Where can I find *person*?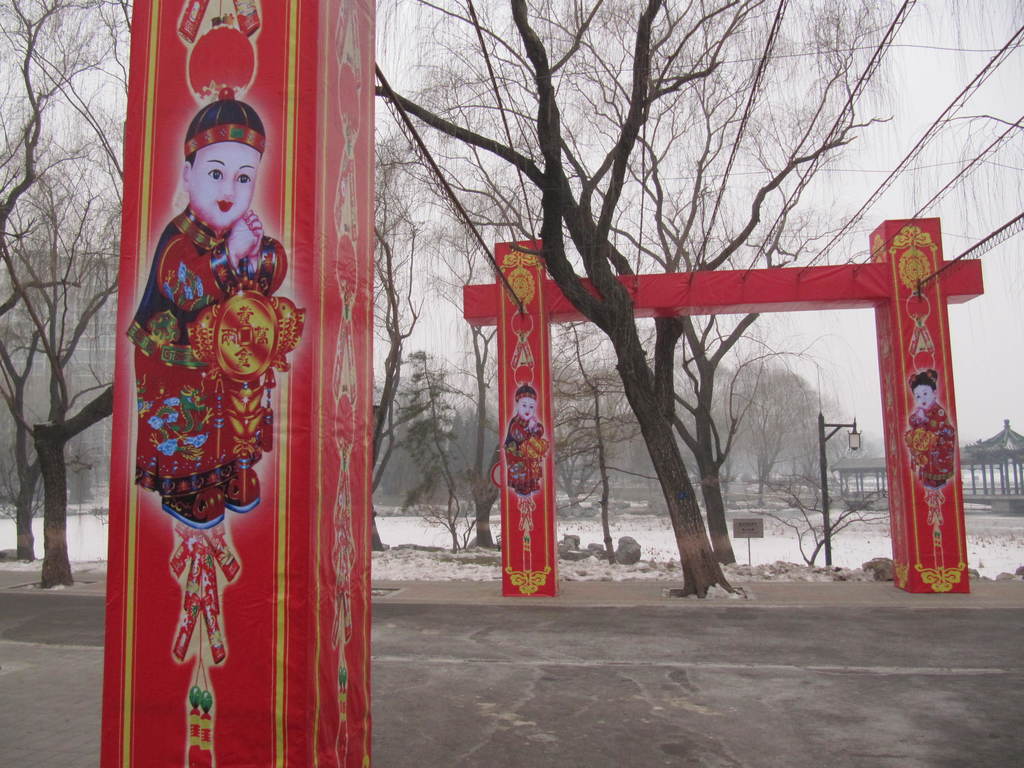
You can find it at [x1=901, y1=372, x2=959, y2=494].
